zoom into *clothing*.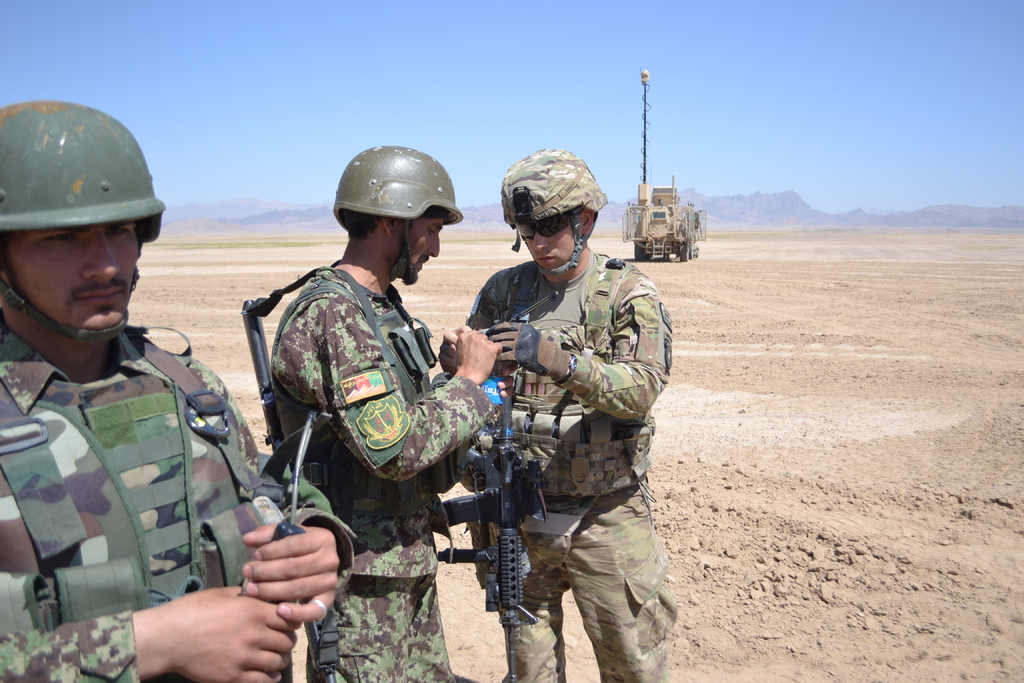
Zoom target: 463,247,673,682.
